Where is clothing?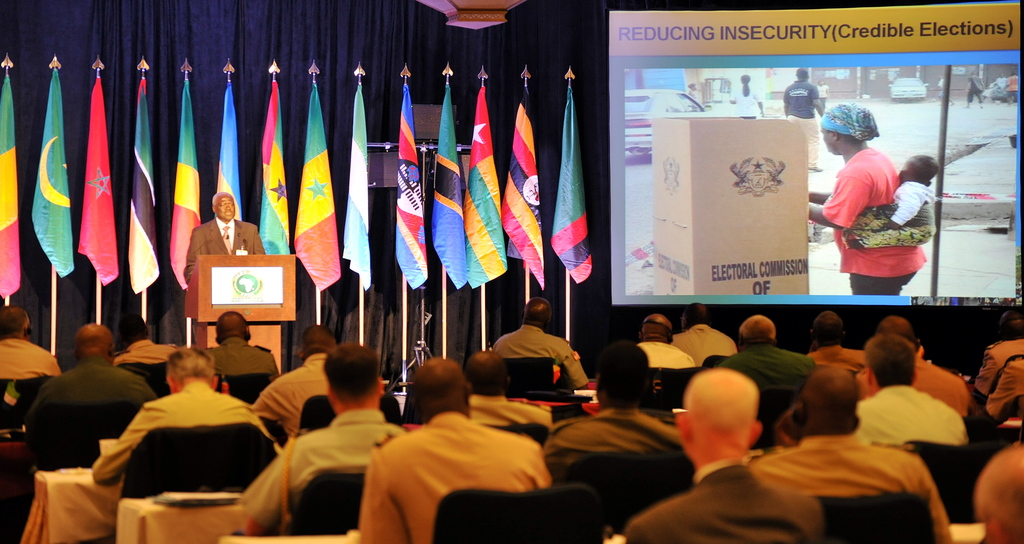
87 376 284 479.
